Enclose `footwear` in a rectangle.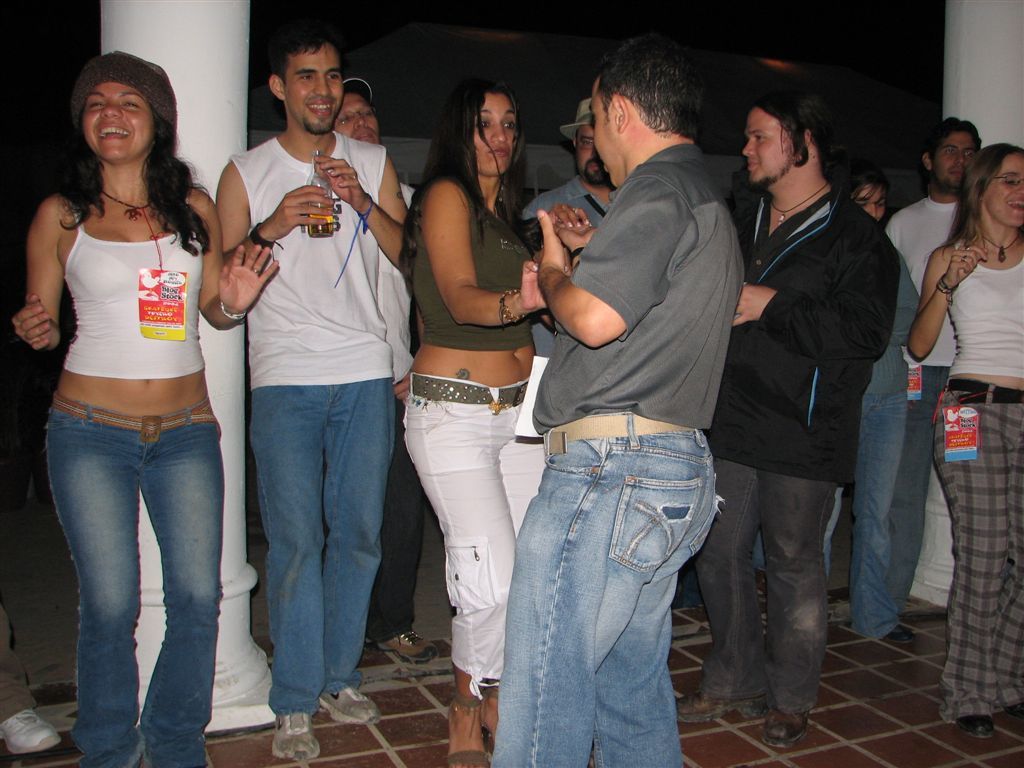
bbox(948, 706, 1001, 745).
